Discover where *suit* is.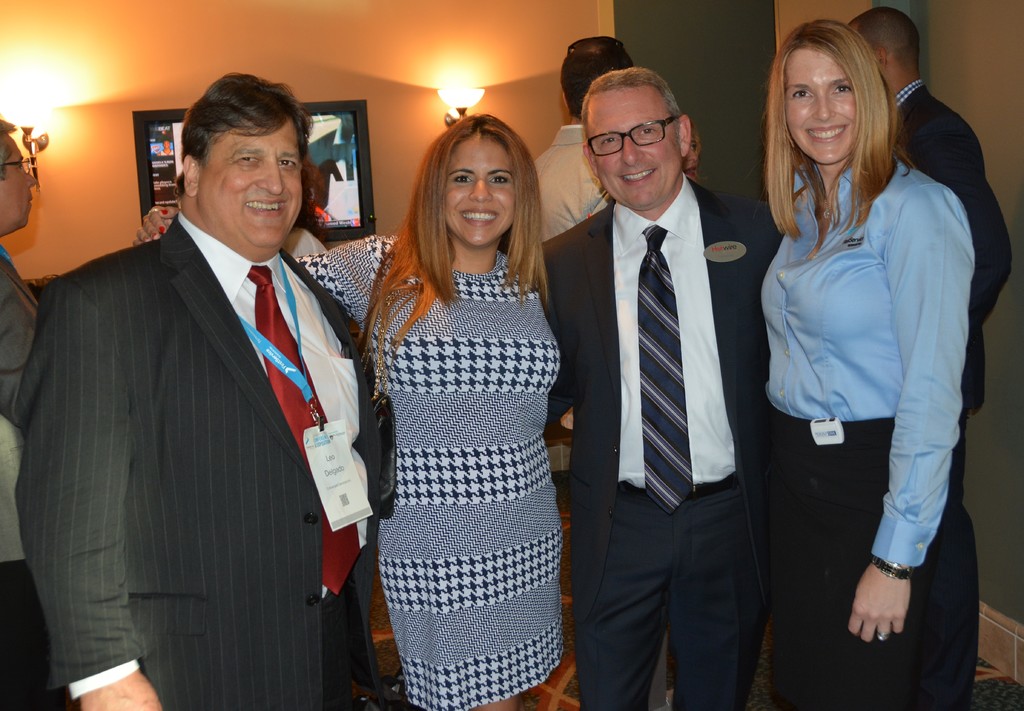
Discovered at bbox=[537, 173, 783, 710].
